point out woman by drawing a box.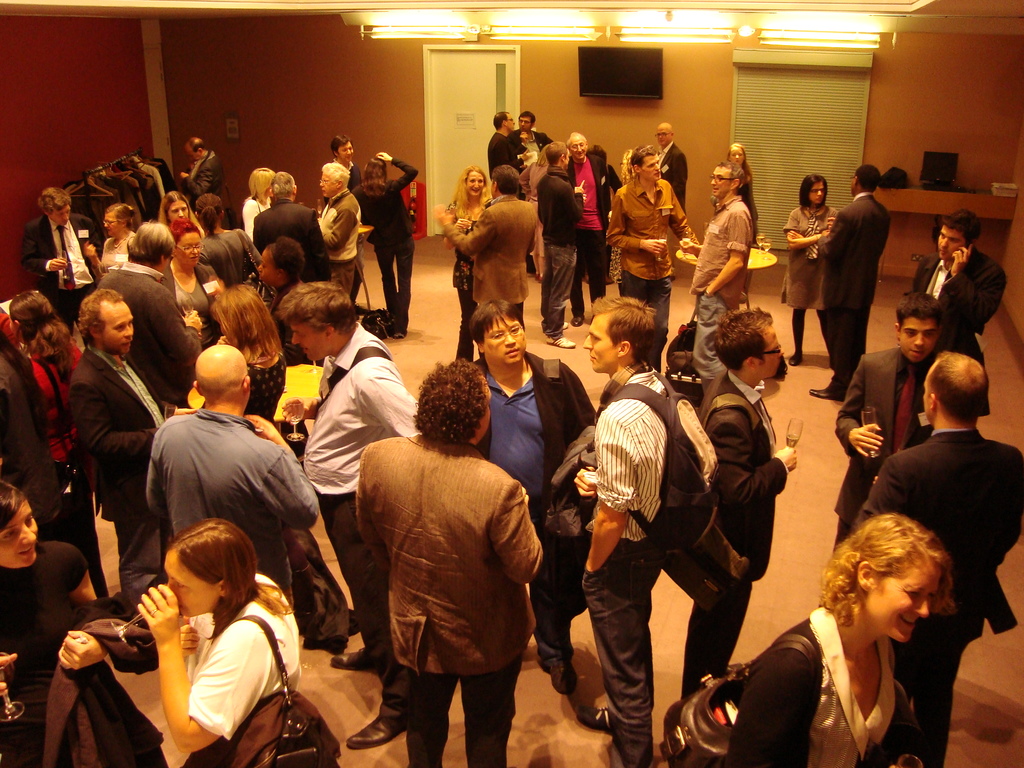
locate(780, 173, 838, 365).
